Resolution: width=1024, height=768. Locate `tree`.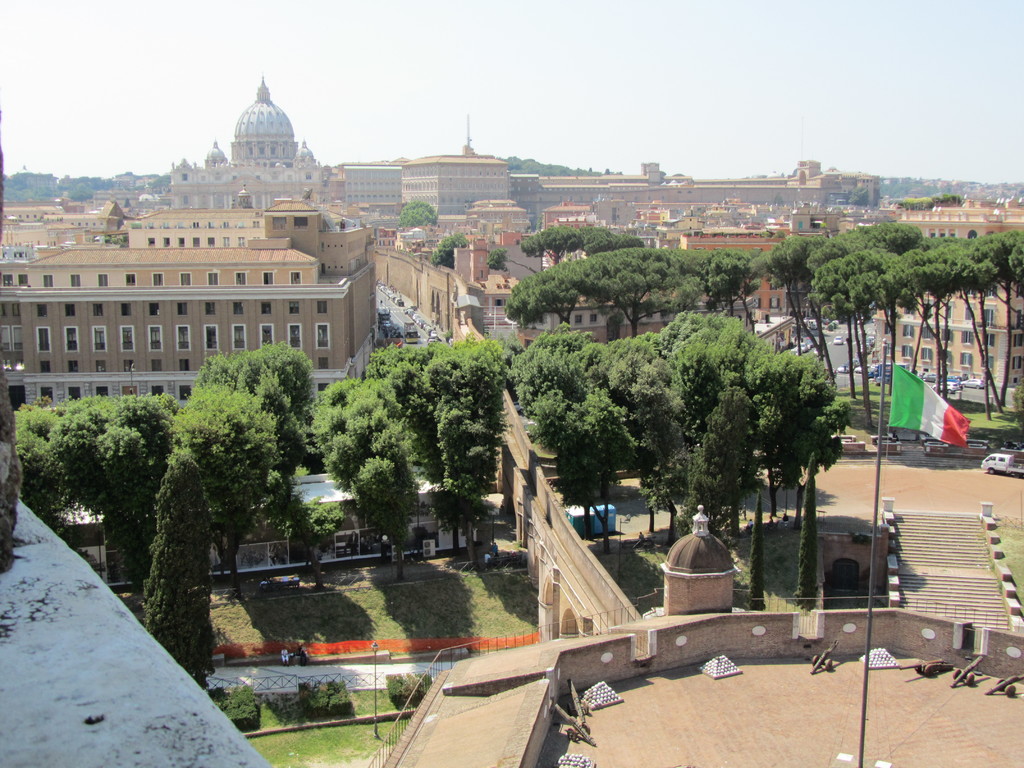
[x1=959, y1=237, x2=999, y2=412].
